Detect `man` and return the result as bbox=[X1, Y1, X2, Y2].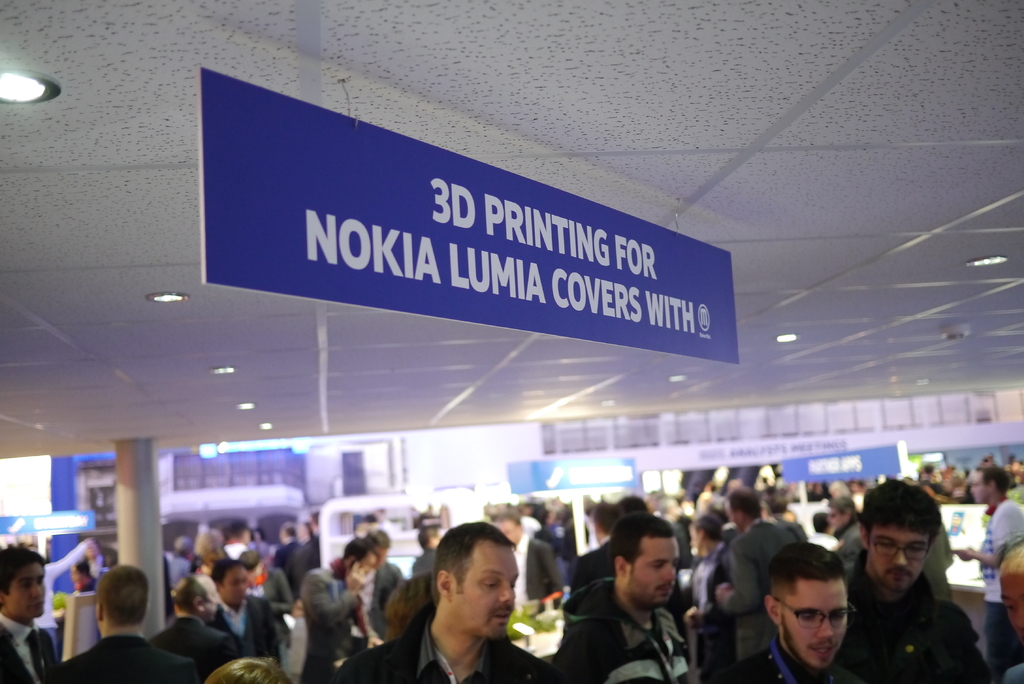
bbox=[551, 514, 694, 683].
